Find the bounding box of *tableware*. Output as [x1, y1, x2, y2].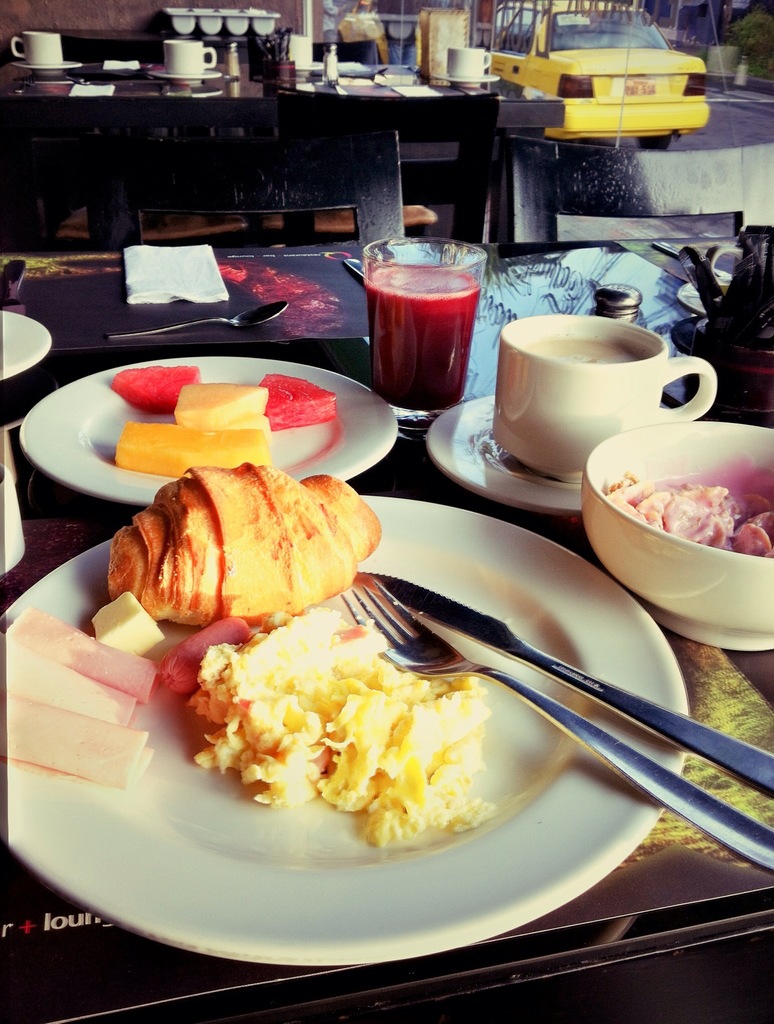
[7, 32, 82, 72].
